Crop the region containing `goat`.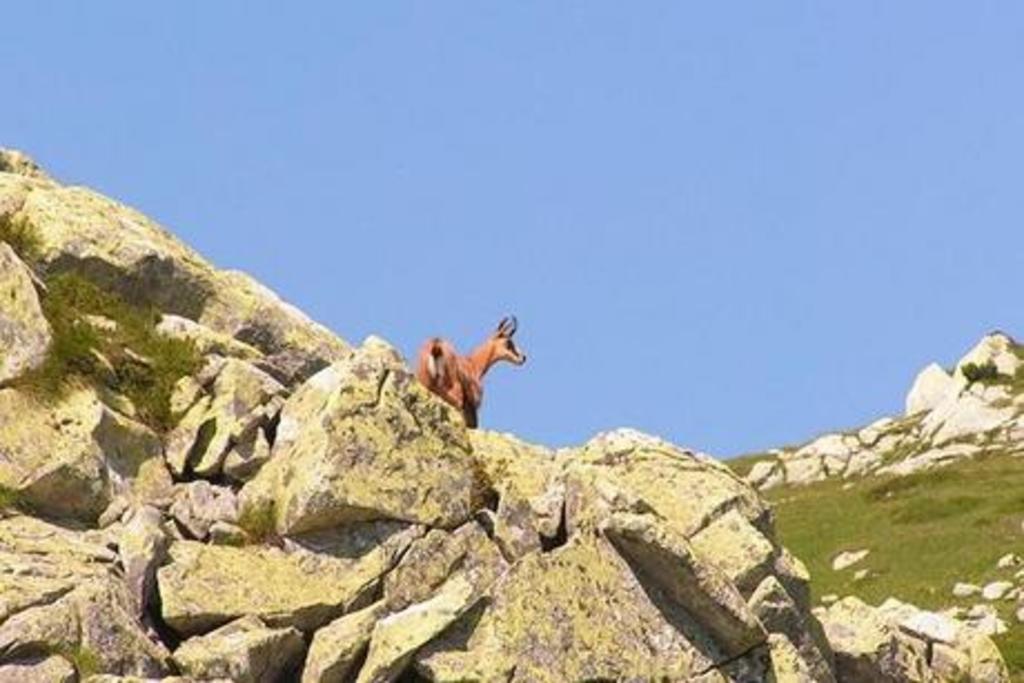
Crop region: <box>419,309,532,434</box>.
